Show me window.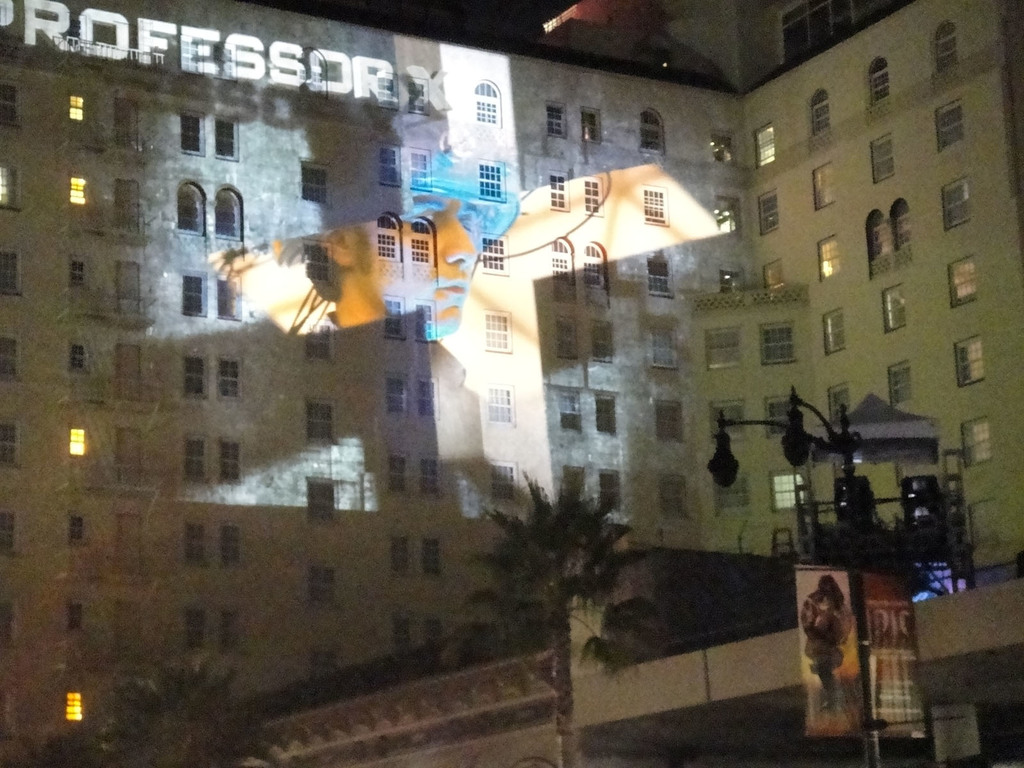
window is here: <bbox>546, 102, 564, 135</bbox>.
